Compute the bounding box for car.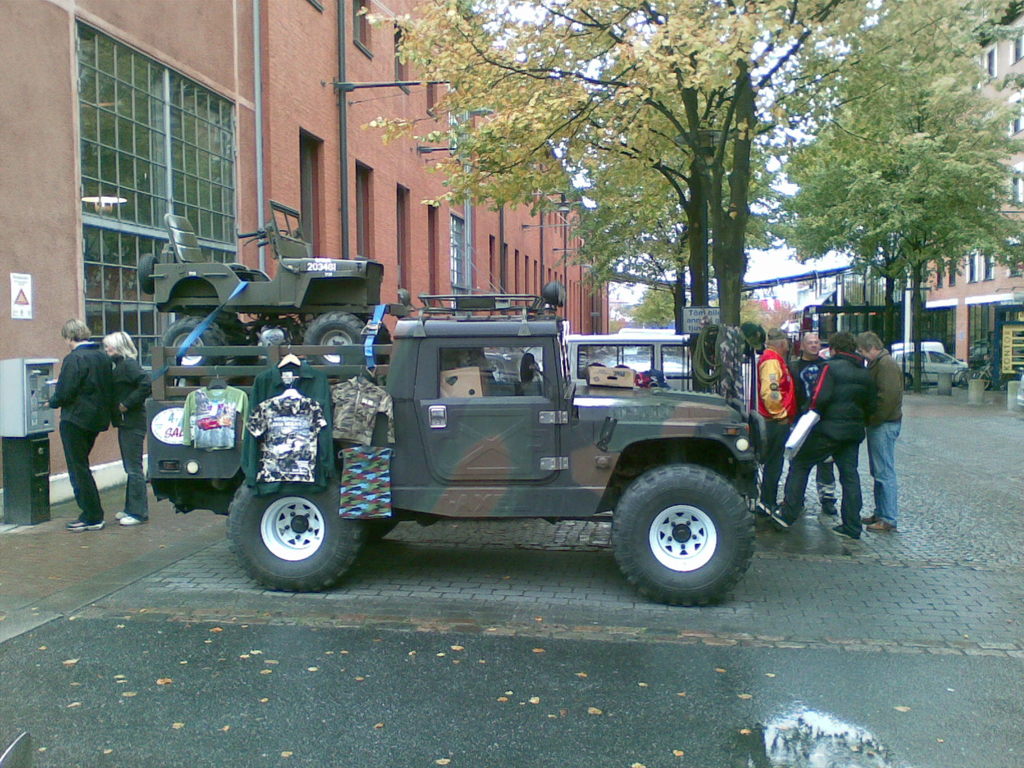
bbox(892, 344, 975, 381).
